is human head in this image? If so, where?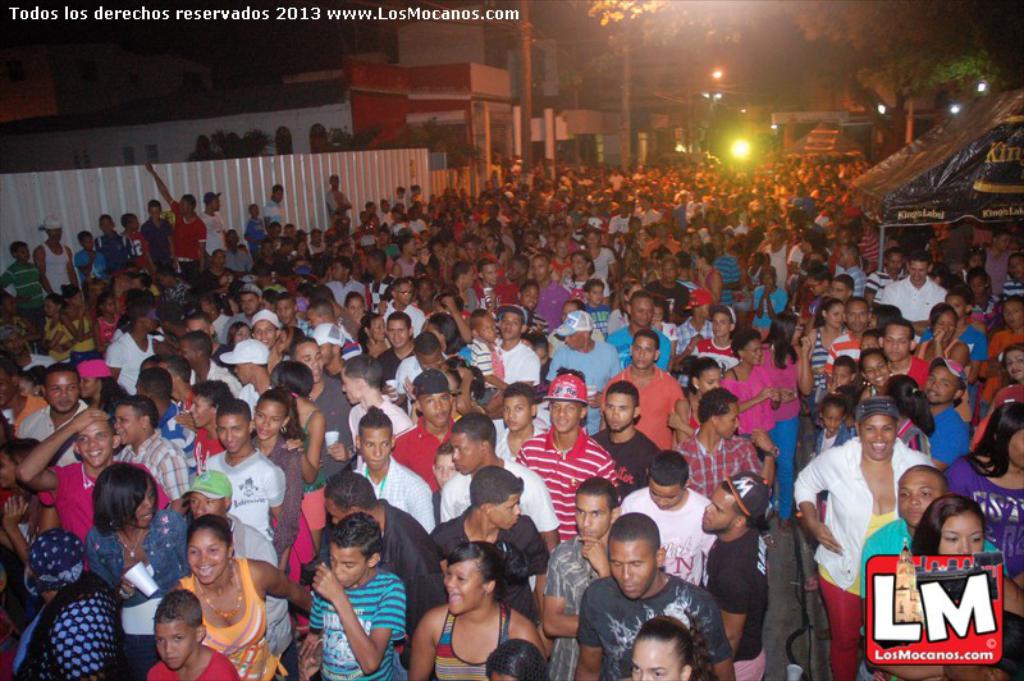
Yes, at <region>212, 398, 252, 454</region>.
